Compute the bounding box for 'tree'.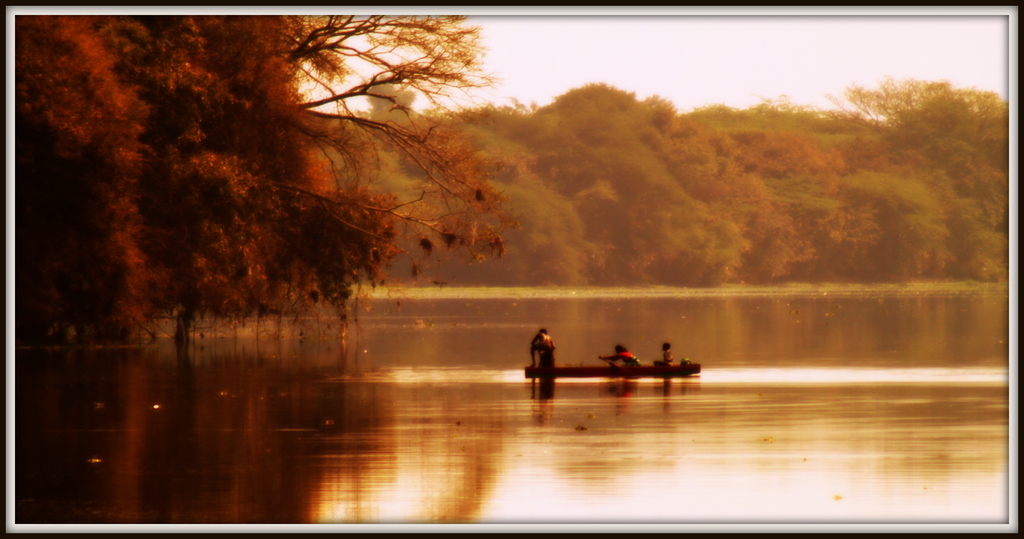
select_region(15, 17, 493, 357).
